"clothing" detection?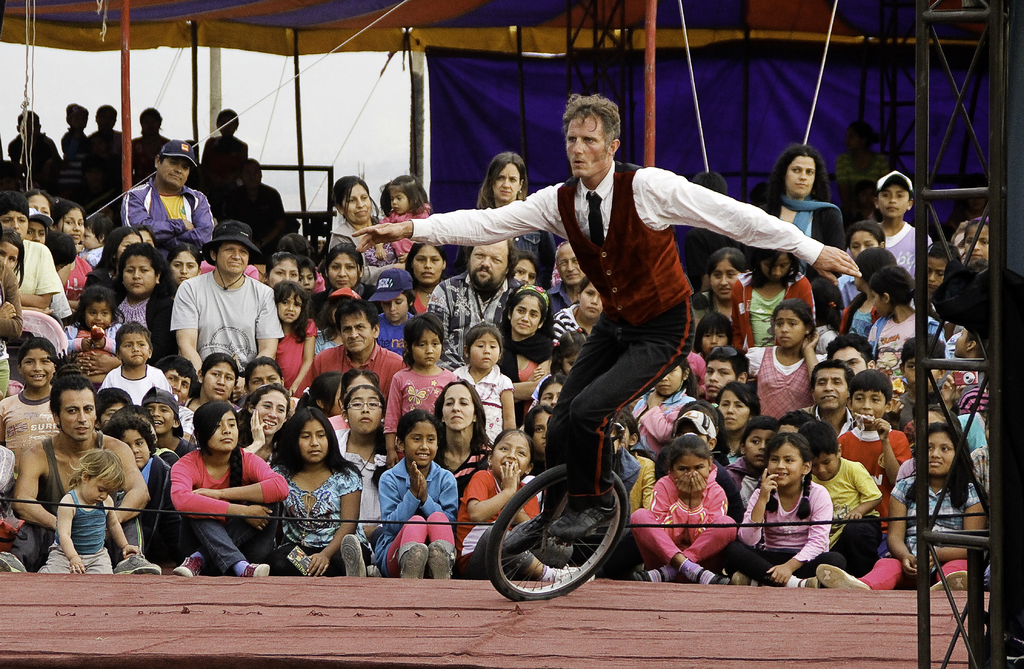
[36,487,111,574]
